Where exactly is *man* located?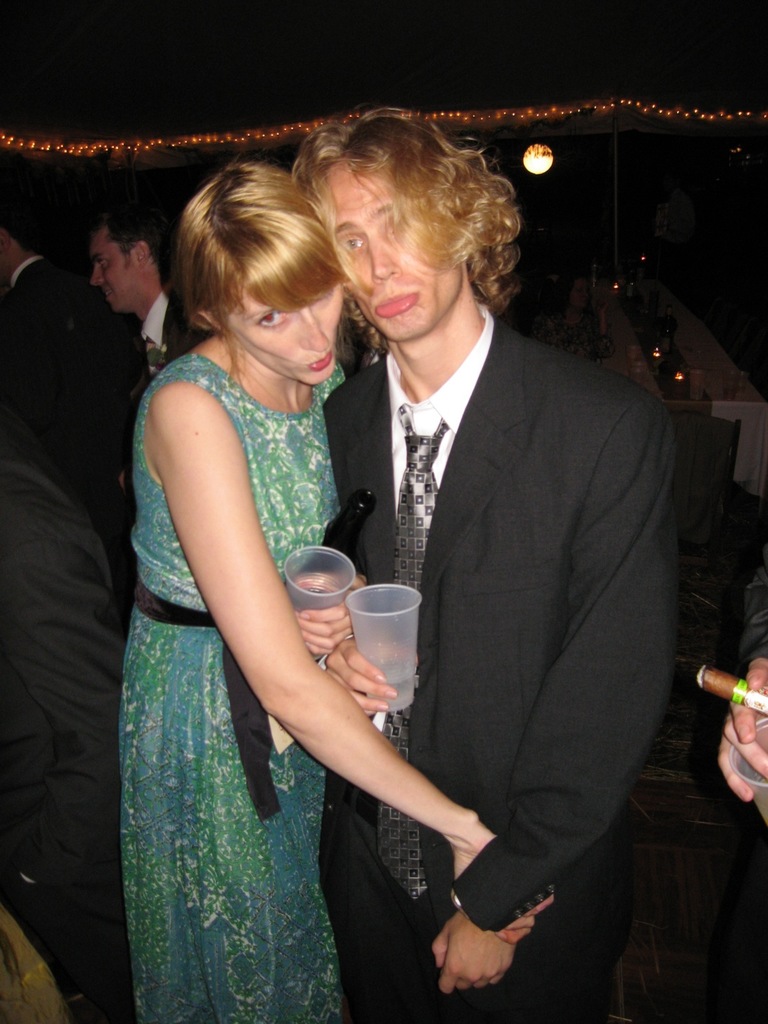
Its bounding box is BBox(0, 219, 151, 515).
